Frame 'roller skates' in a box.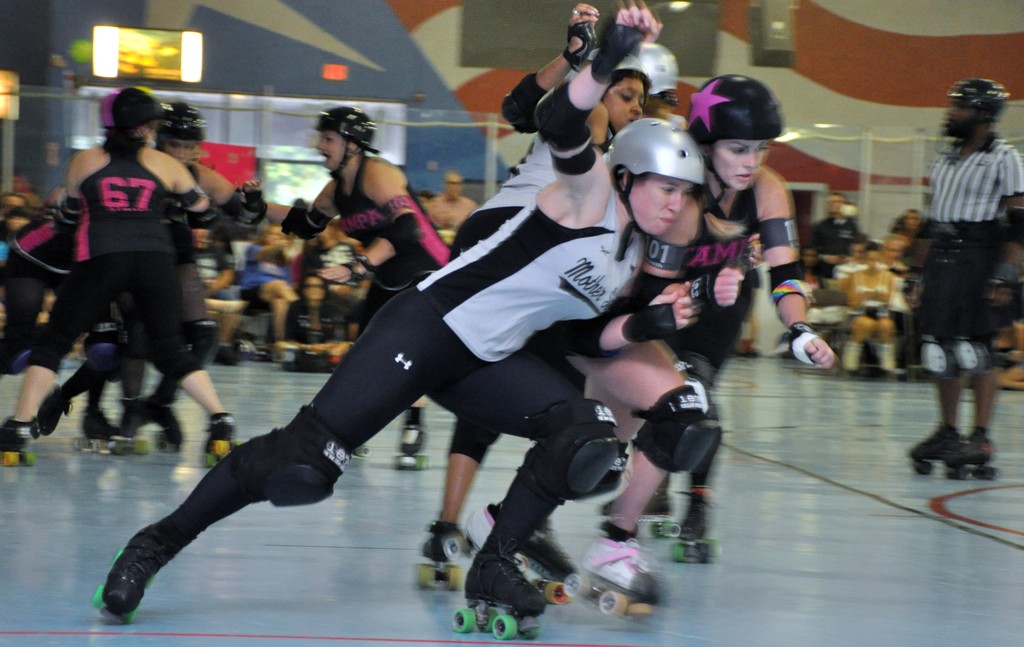
pyautogui.locateOnScreen(90, 523, 178, 625).
